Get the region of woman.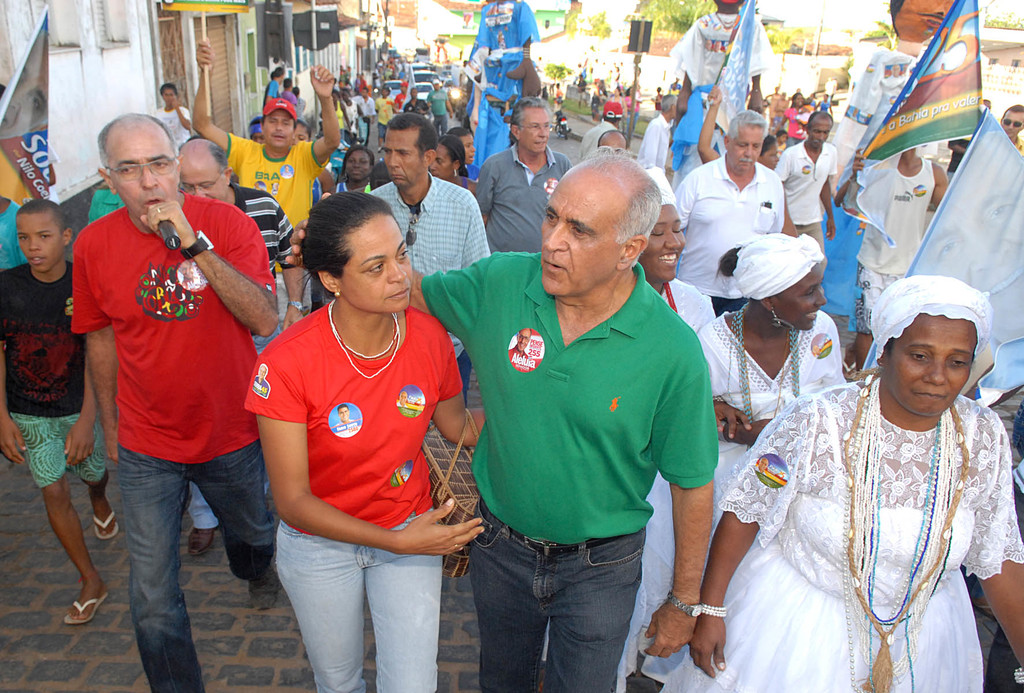
l=331, t=145, r=376, b=200.
